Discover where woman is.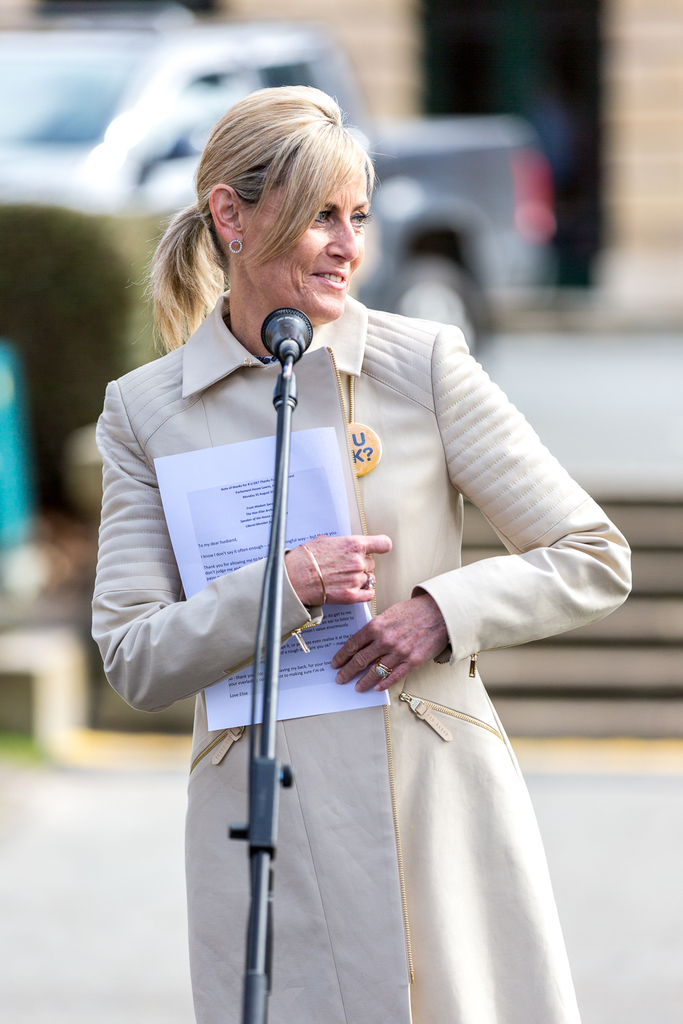
Discovered at bbox=[115, 129, 588, 1023].
